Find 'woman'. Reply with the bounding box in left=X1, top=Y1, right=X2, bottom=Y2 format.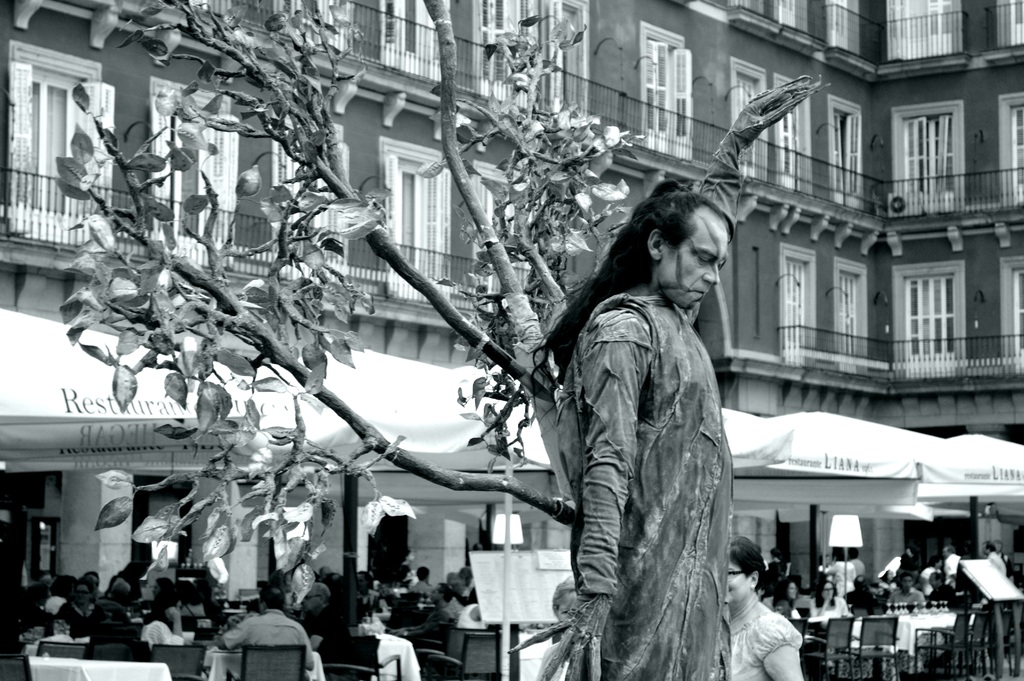
left=813, top=578, right=851, bottom=621.
